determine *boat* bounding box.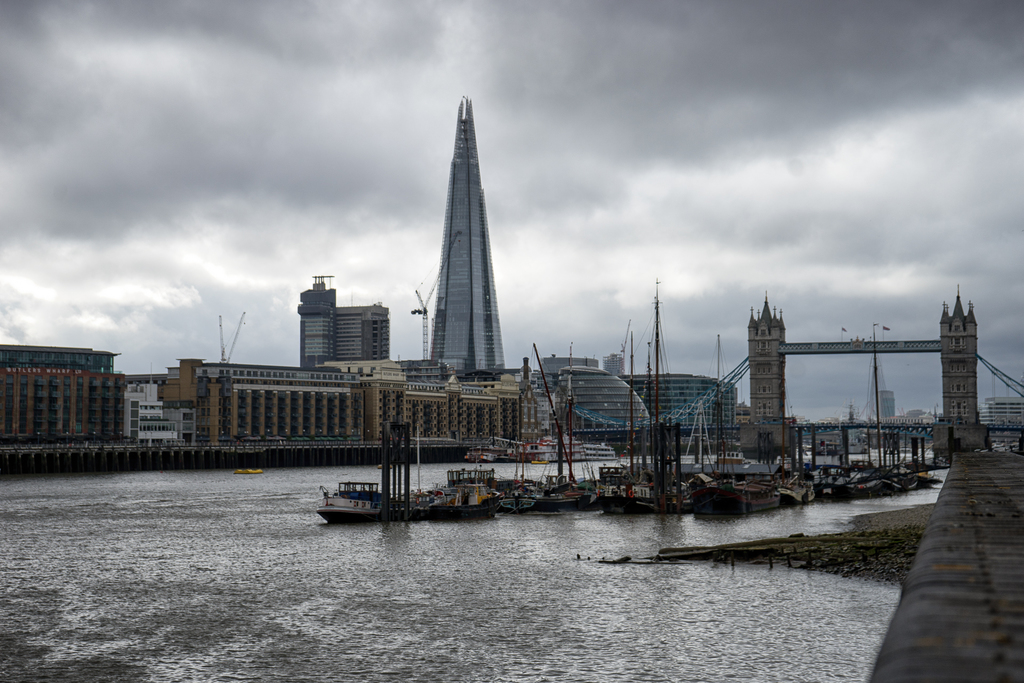
Determined: detection(449, 467, 499, 491).
